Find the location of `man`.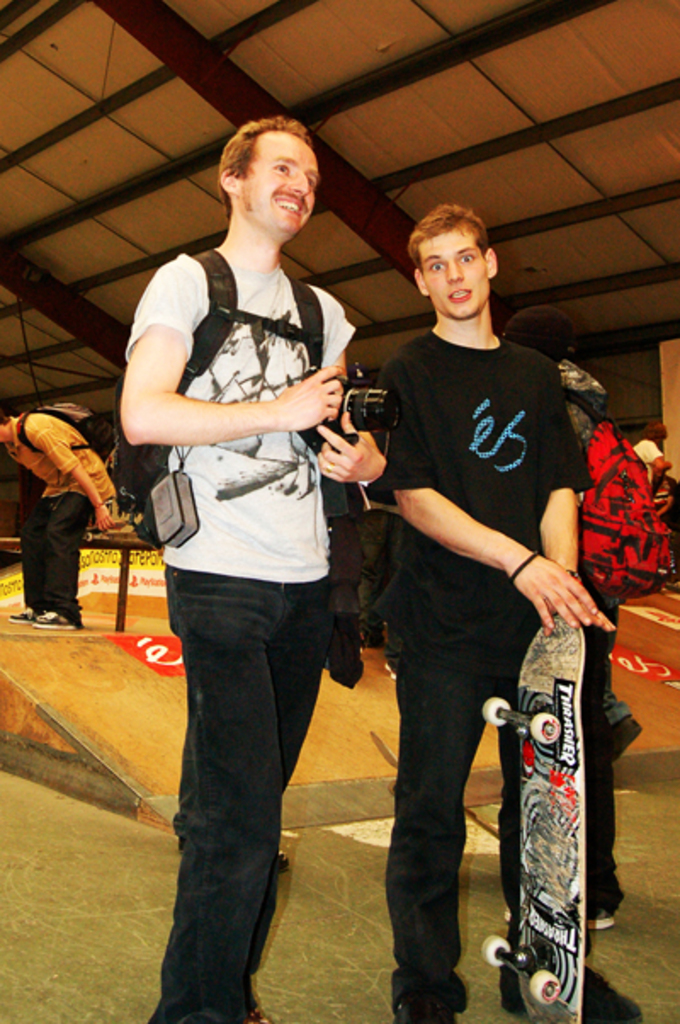
Location: 382 208 646 1022.
